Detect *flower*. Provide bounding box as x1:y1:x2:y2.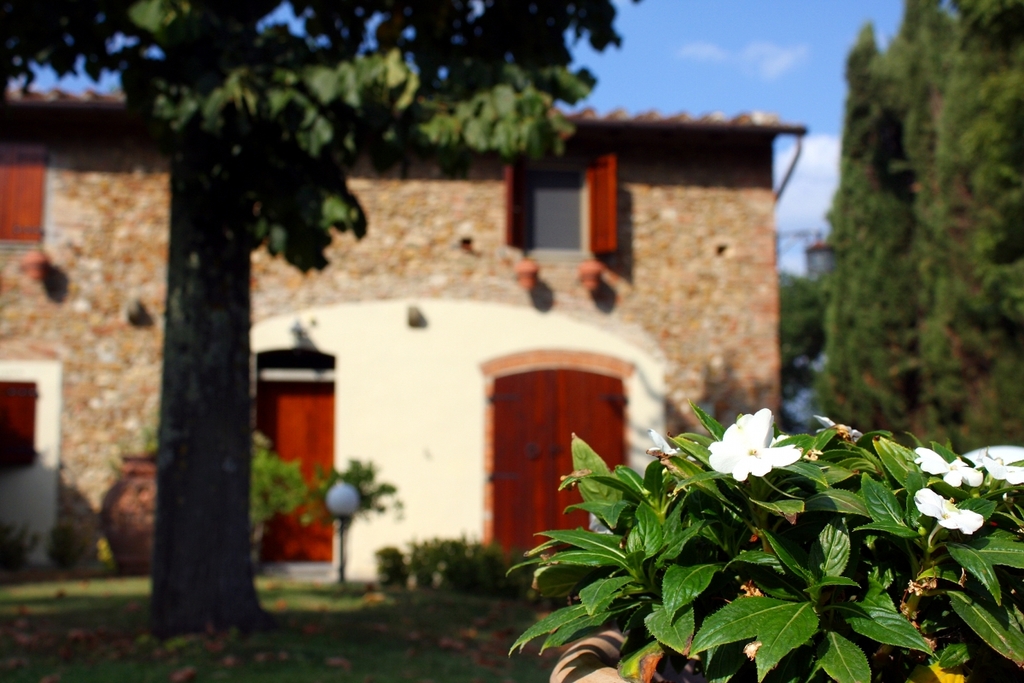
913:446:986:488.
